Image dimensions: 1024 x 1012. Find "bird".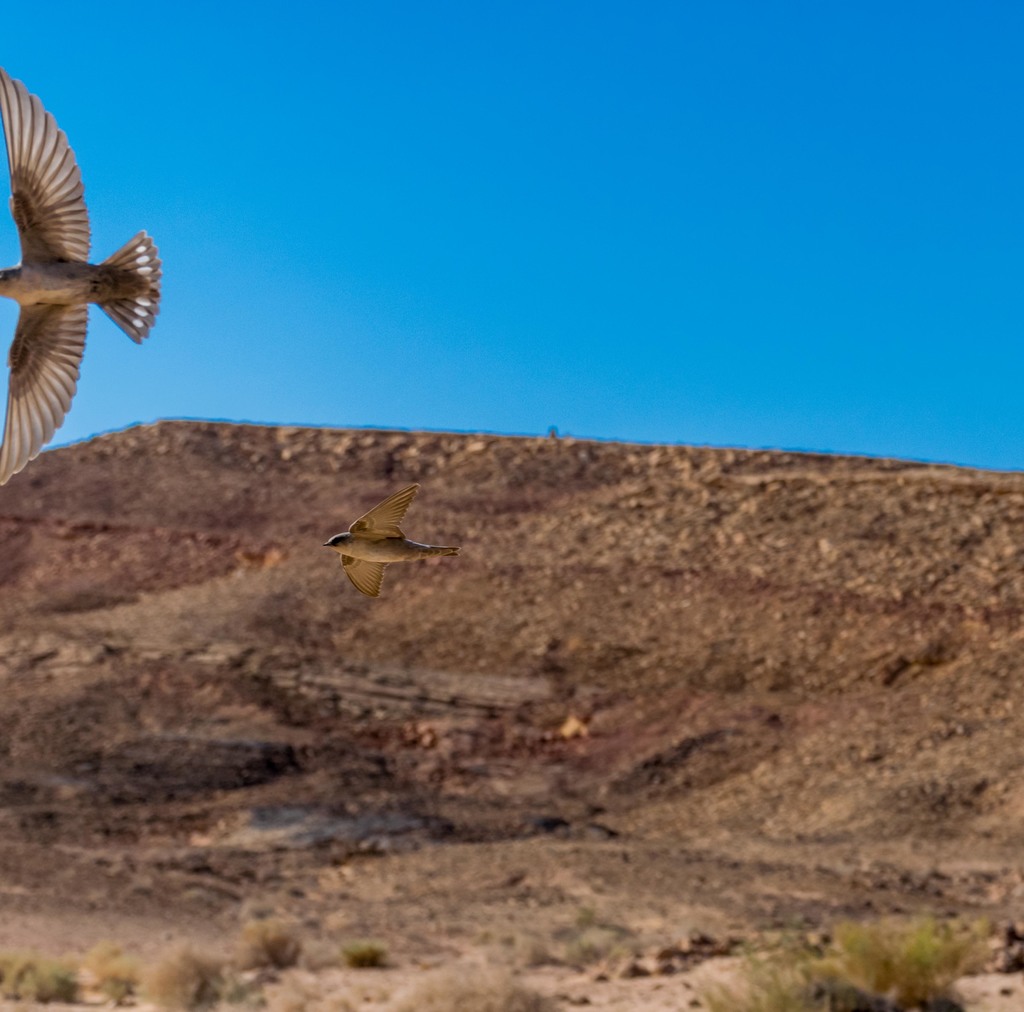
left=0, top=60, right=170, bottom=484.
